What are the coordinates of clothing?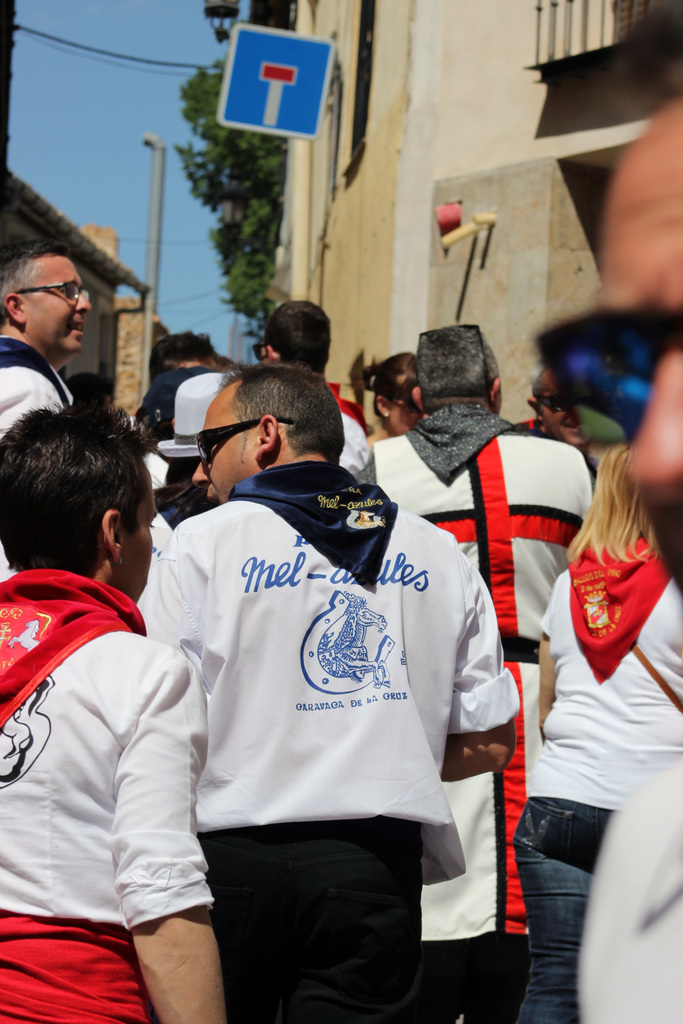
left=563, top=764, right=682, bottom=1023.
